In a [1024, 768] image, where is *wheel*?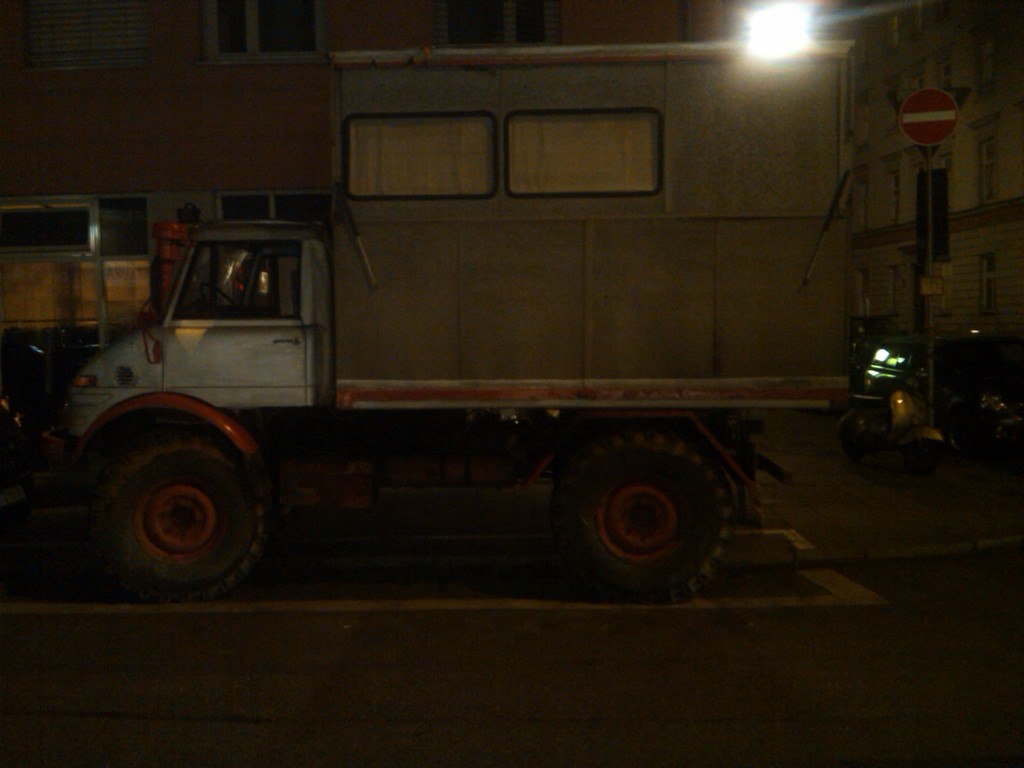
902,443,938,472.
